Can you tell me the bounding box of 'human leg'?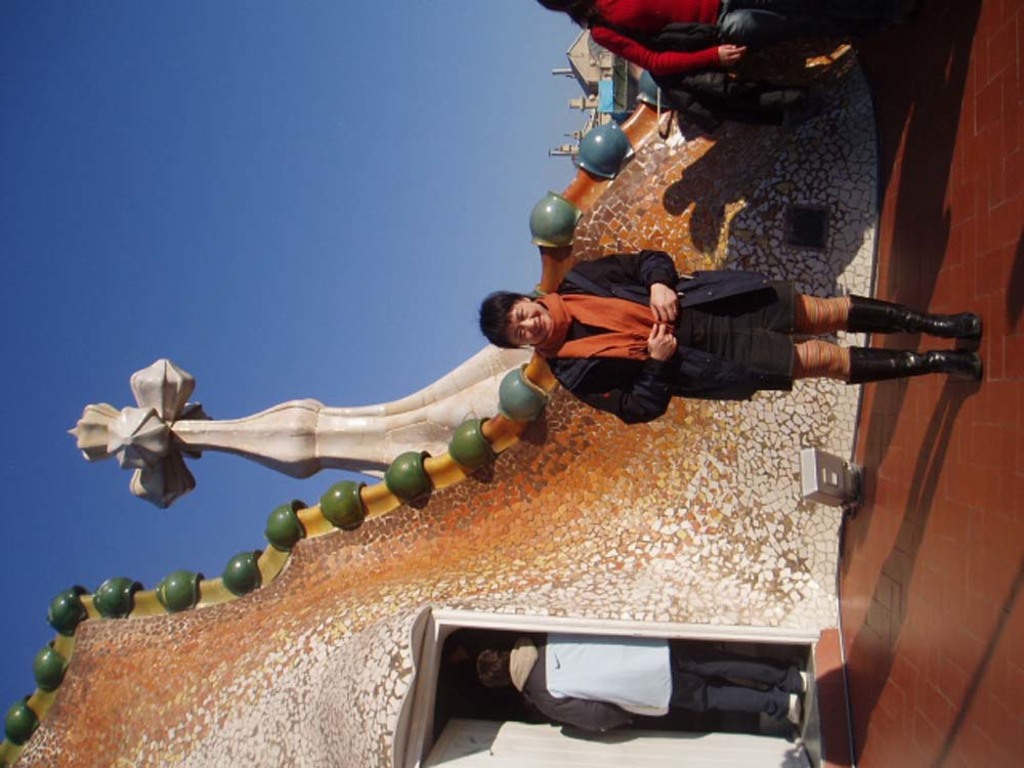
(x1=722, y1=1, x2=857, y2=87).
